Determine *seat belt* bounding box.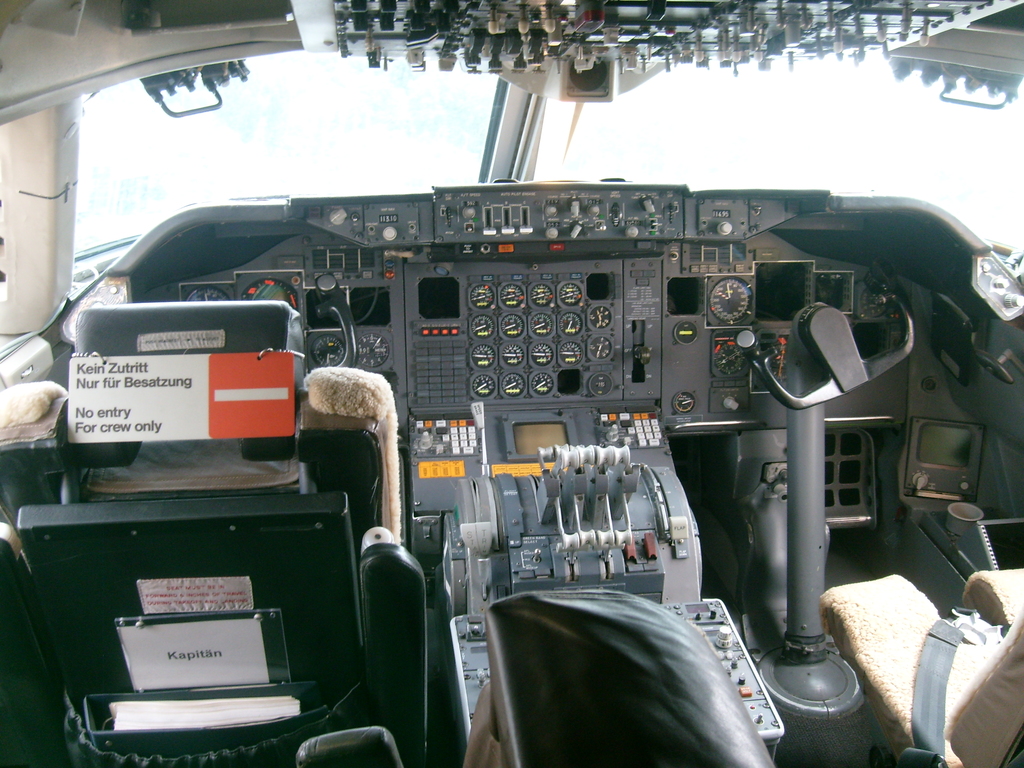
Determined: 907,616,964,767.
